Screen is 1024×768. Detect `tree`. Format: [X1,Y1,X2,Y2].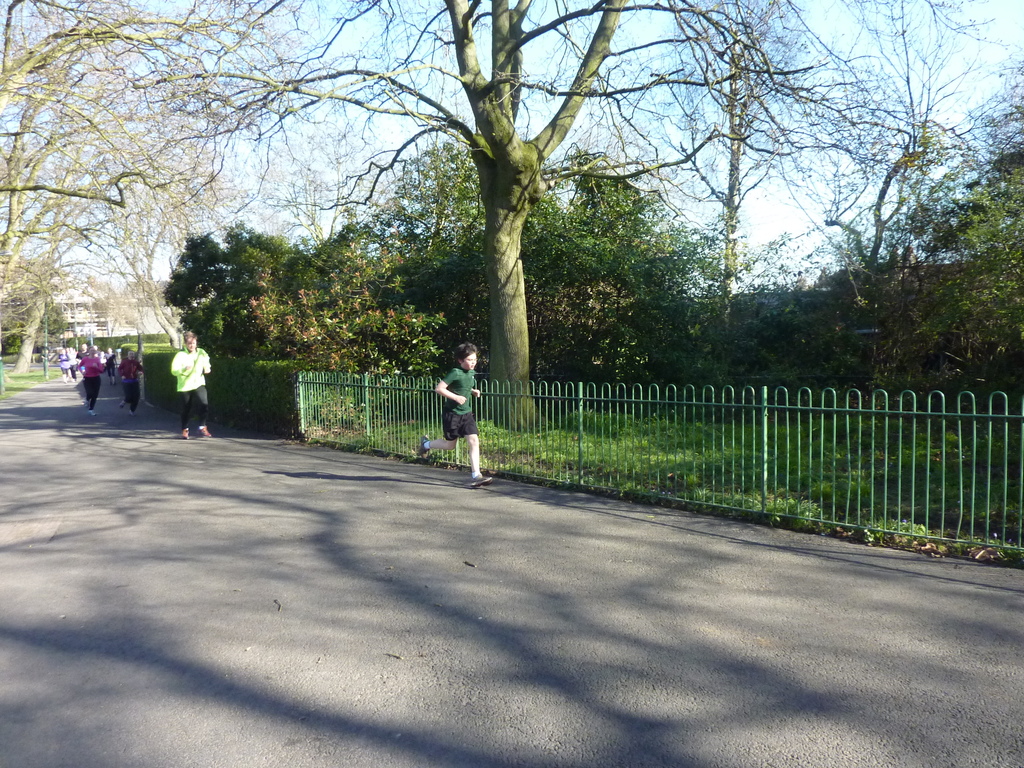
[358,141,721,383].
